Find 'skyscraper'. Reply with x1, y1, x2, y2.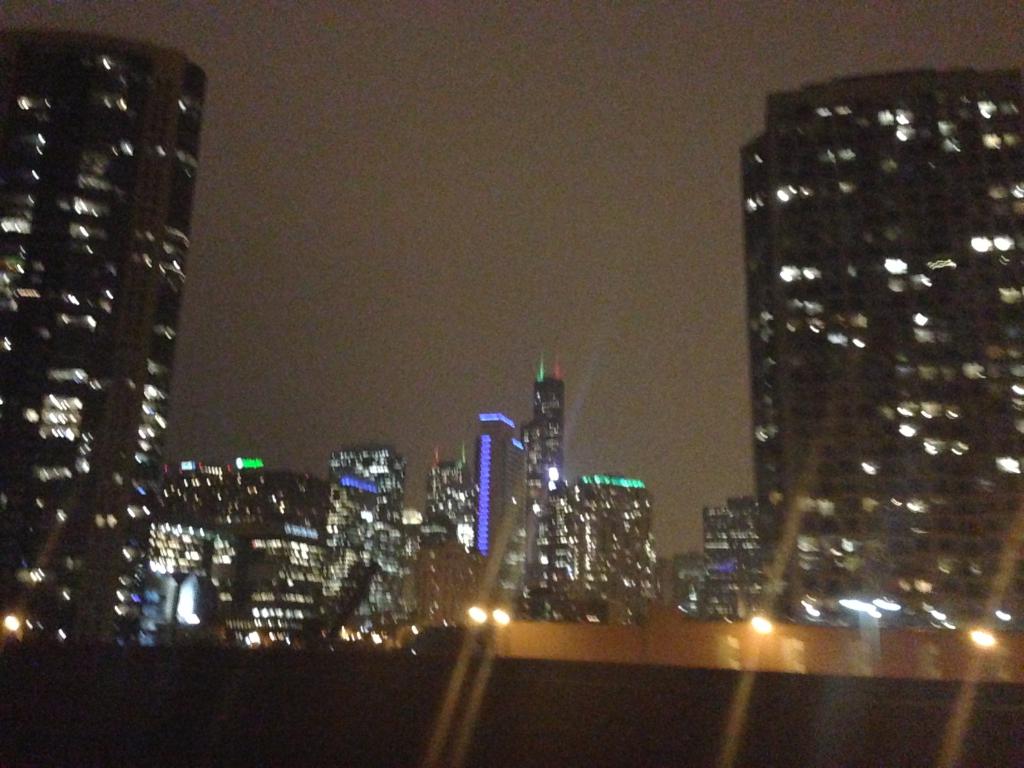
328, 437, 398, 644.
